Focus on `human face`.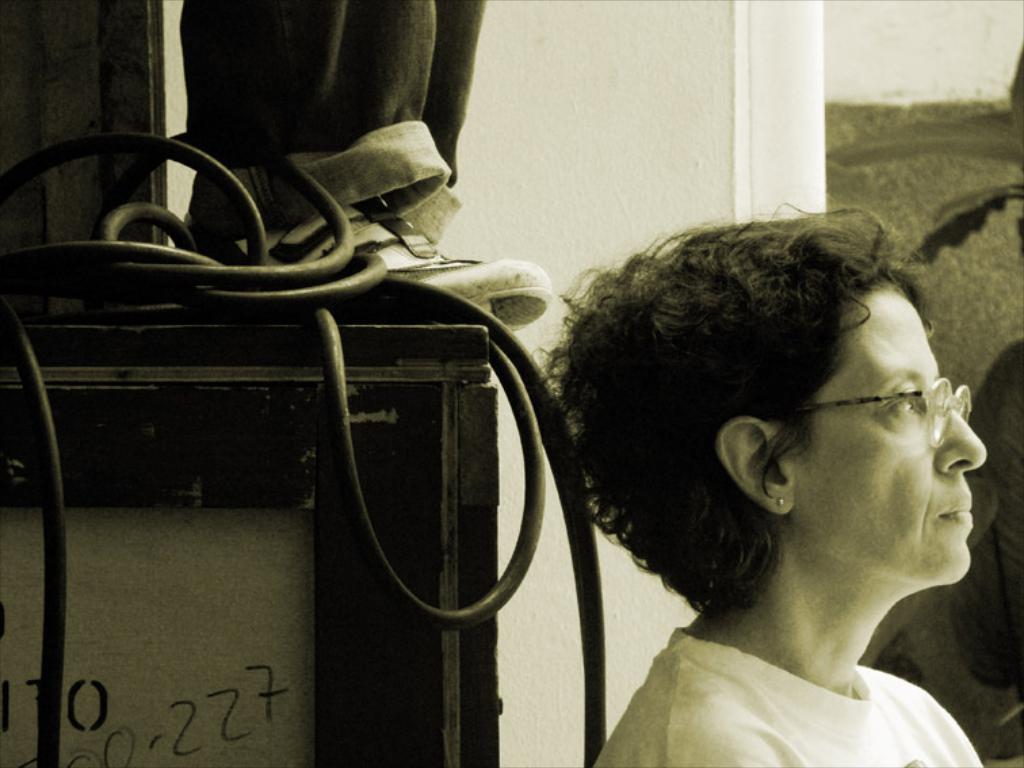
Focused at <region>810, 299, 987, 584</region>.
